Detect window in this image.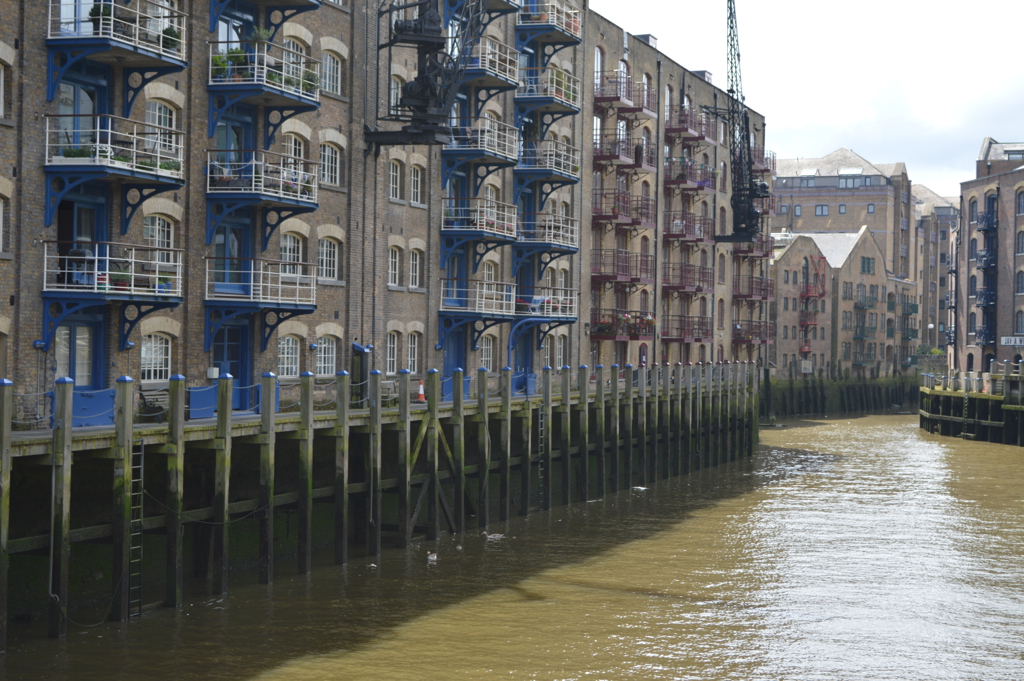
Detection: 148/335/180/384.
